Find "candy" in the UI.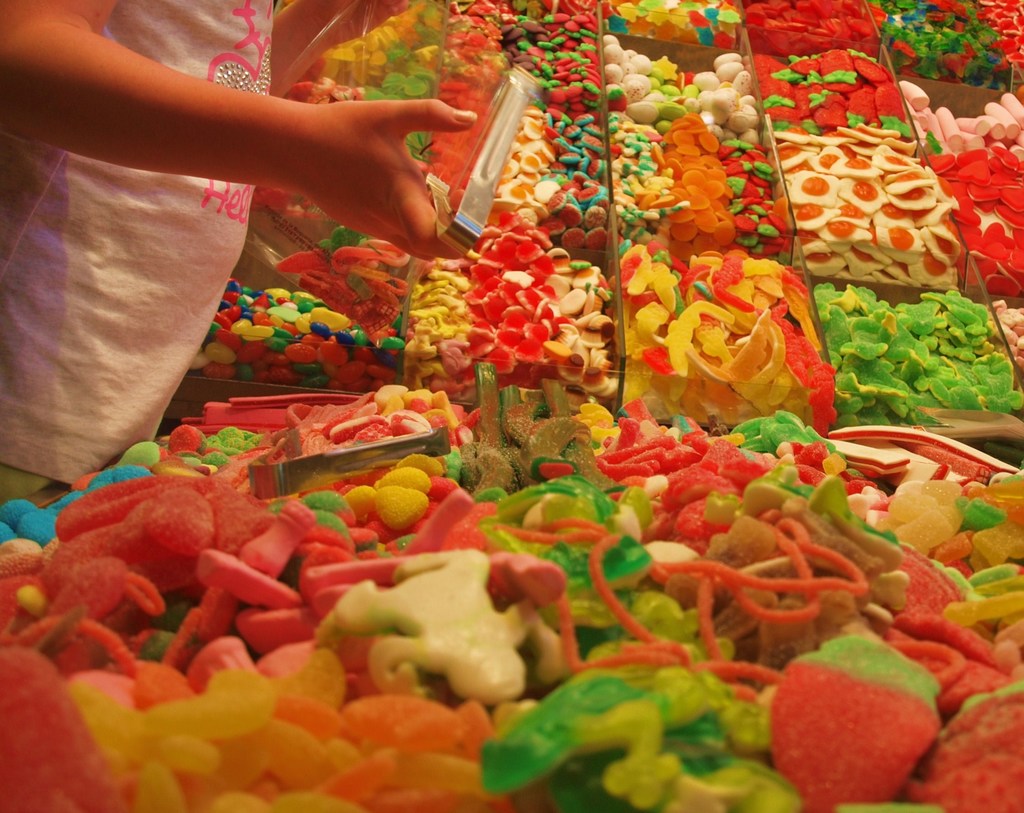
UI element at (left=0, top=0, right=1023, bottom=812).
